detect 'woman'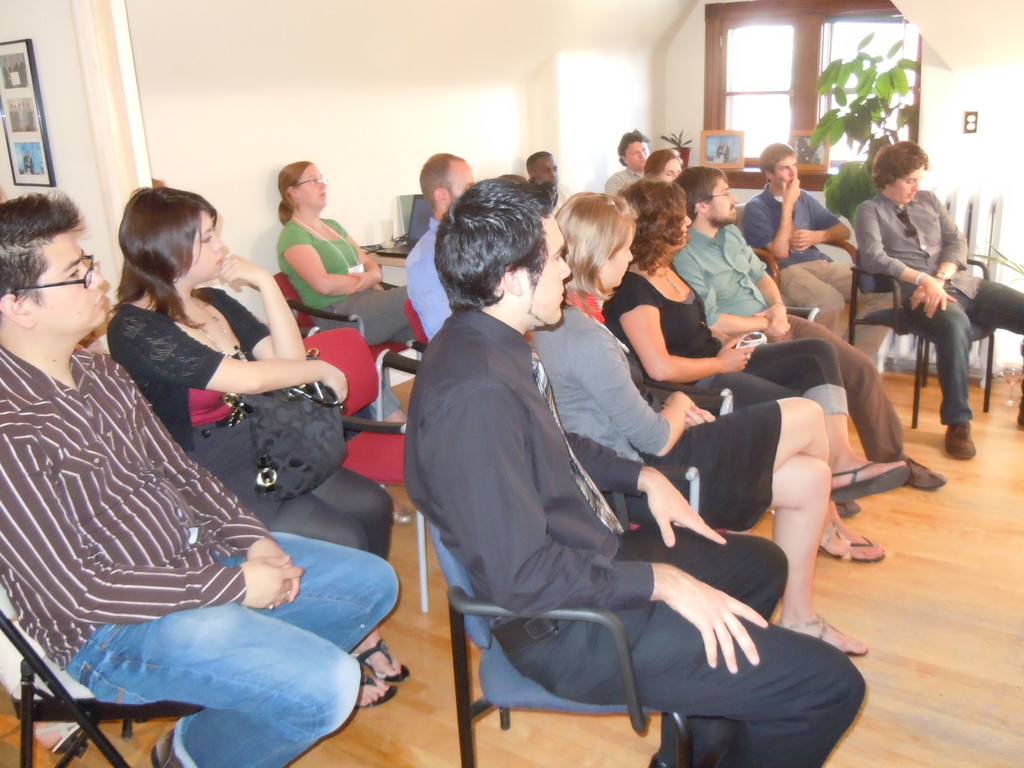
{"left": 102, "top": 182, "right": 415, "bottom": 717}
